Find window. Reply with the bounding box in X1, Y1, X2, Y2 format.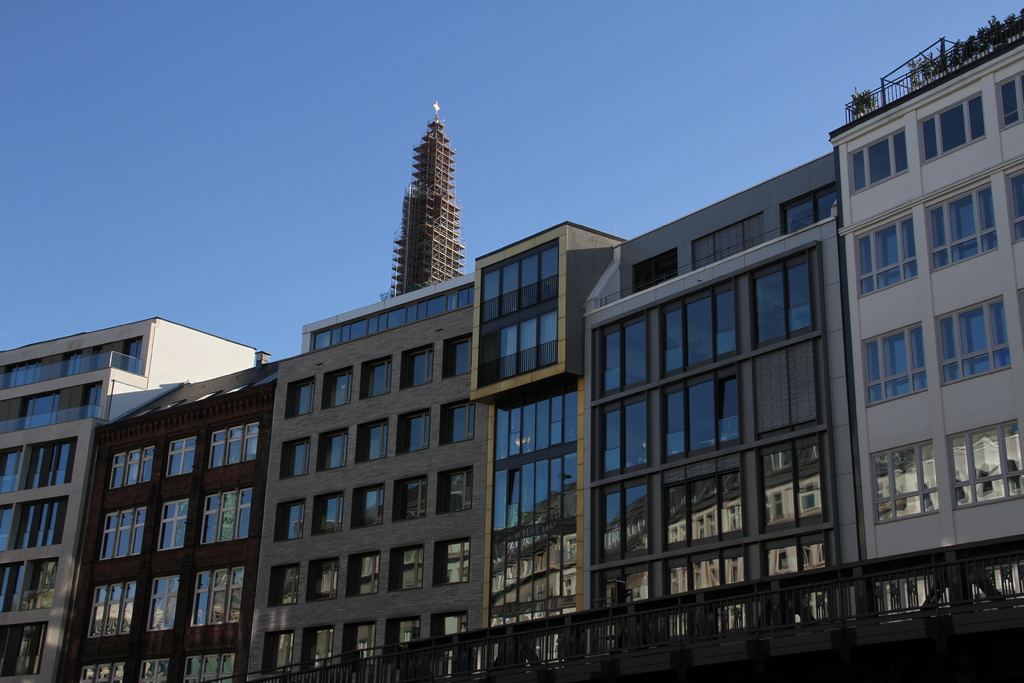
747, 253, 811, 352.
